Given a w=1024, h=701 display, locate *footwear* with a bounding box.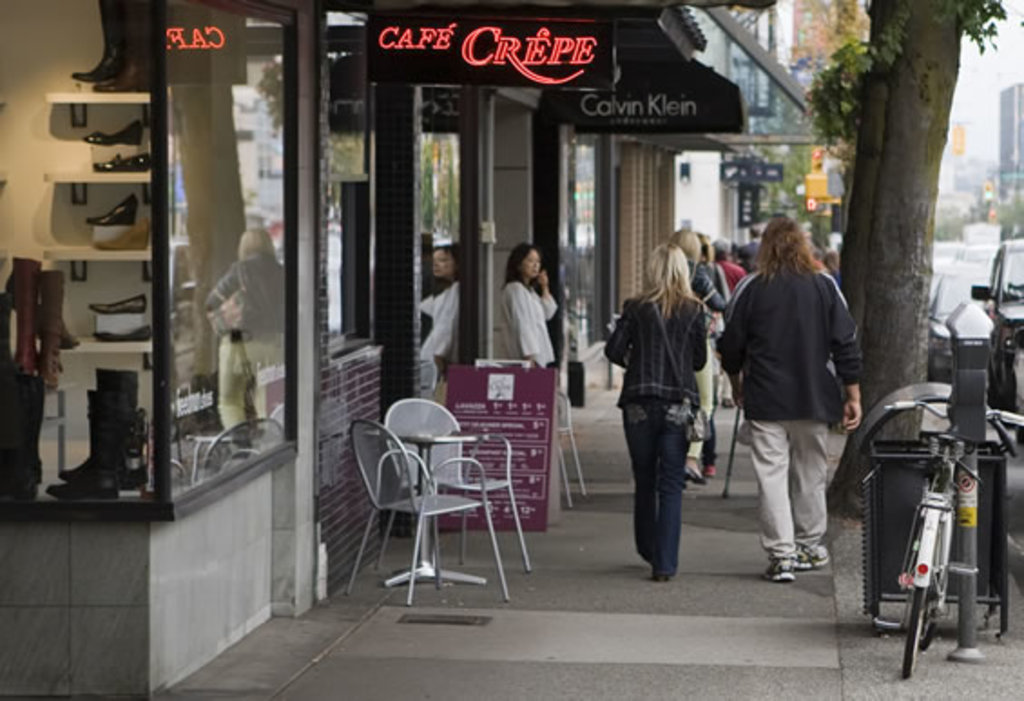
Located: [x1=7, y1=259, x2=38, y2=373].
